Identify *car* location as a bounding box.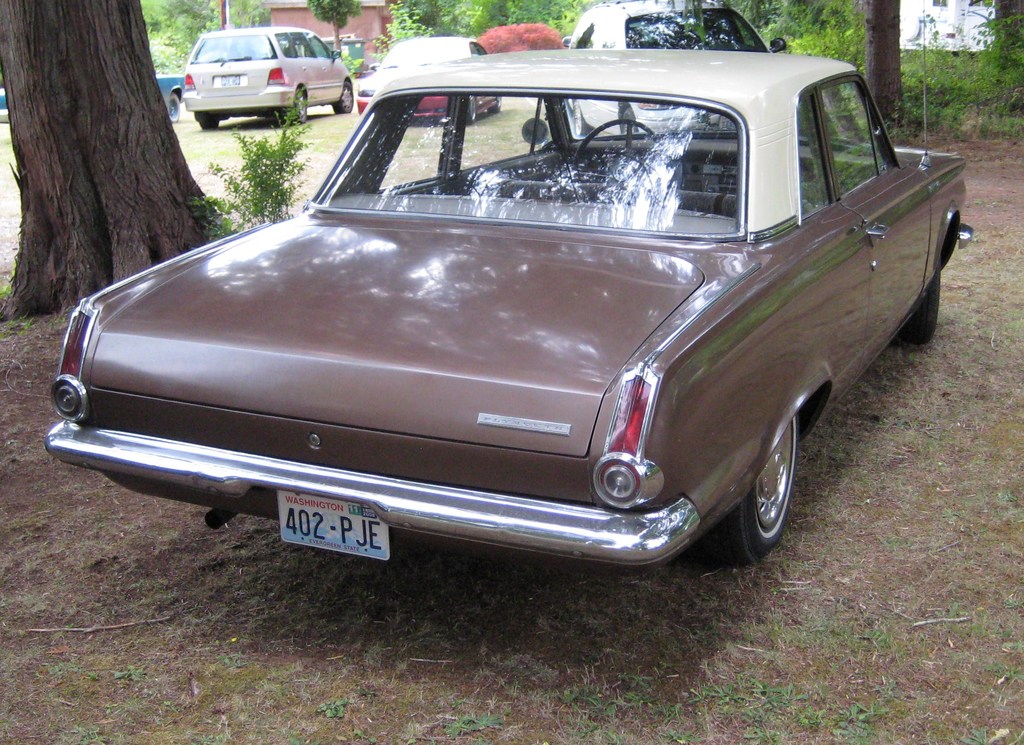
Rect(0, 74, 185, 123).
